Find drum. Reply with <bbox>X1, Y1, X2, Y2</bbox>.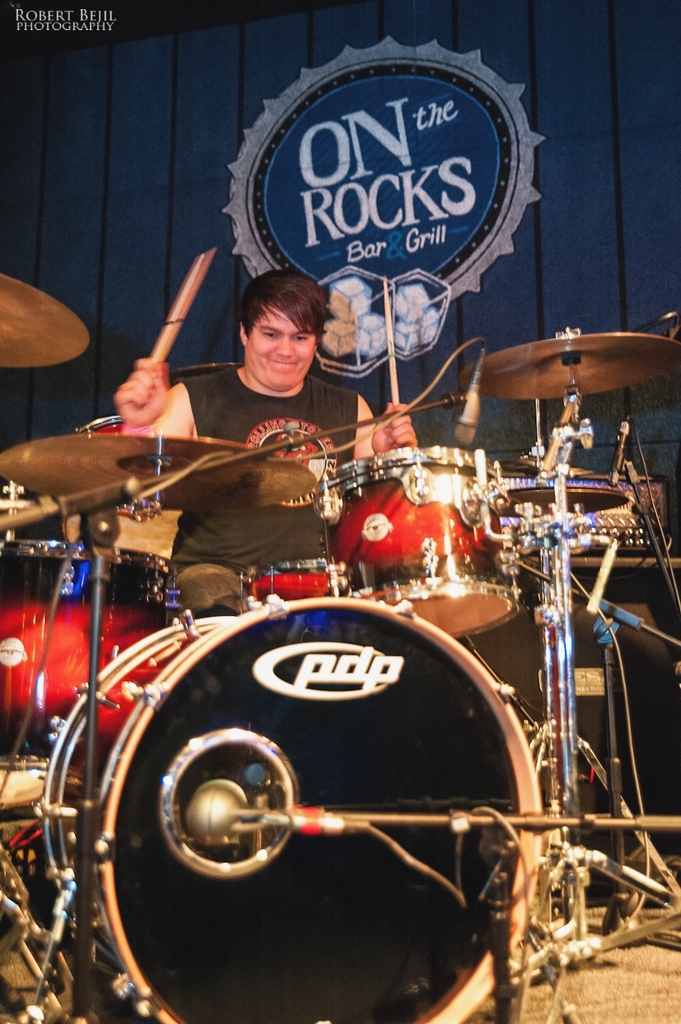
<bbox>0, 543, 166, 808</bbox>.
